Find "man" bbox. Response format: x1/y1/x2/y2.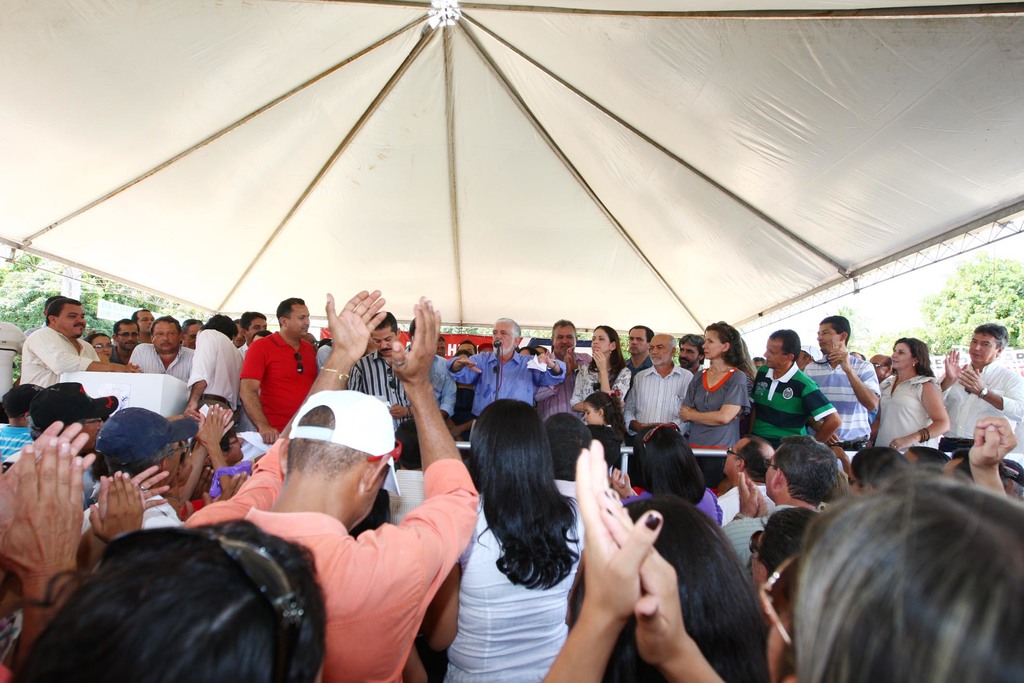
751/356/765/369.
